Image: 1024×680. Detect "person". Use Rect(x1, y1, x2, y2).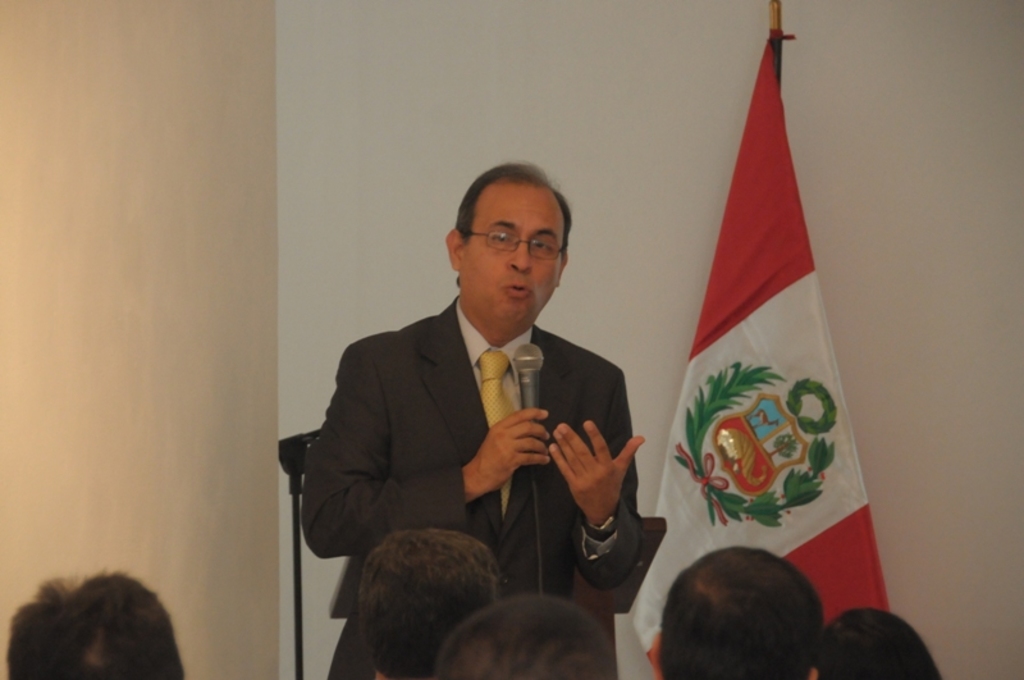
Rect(302, 165, 652, 643).
